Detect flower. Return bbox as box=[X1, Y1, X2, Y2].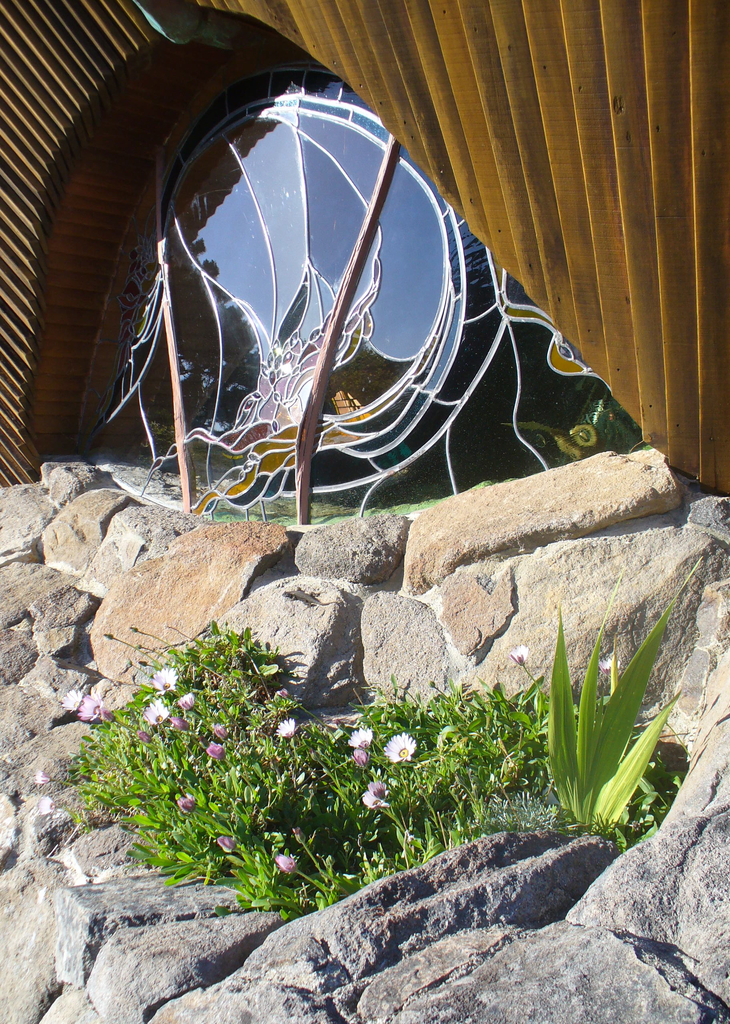
box=[510, 644, 529, 666].
